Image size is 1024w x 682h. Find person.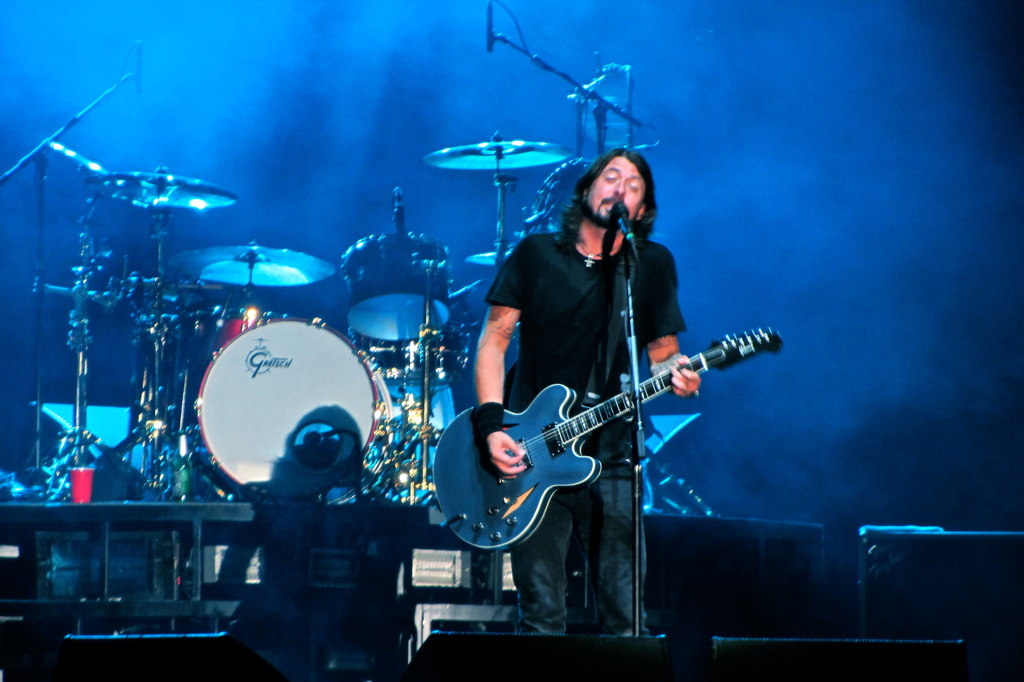
bbox=[473, 145, 701, 643].
